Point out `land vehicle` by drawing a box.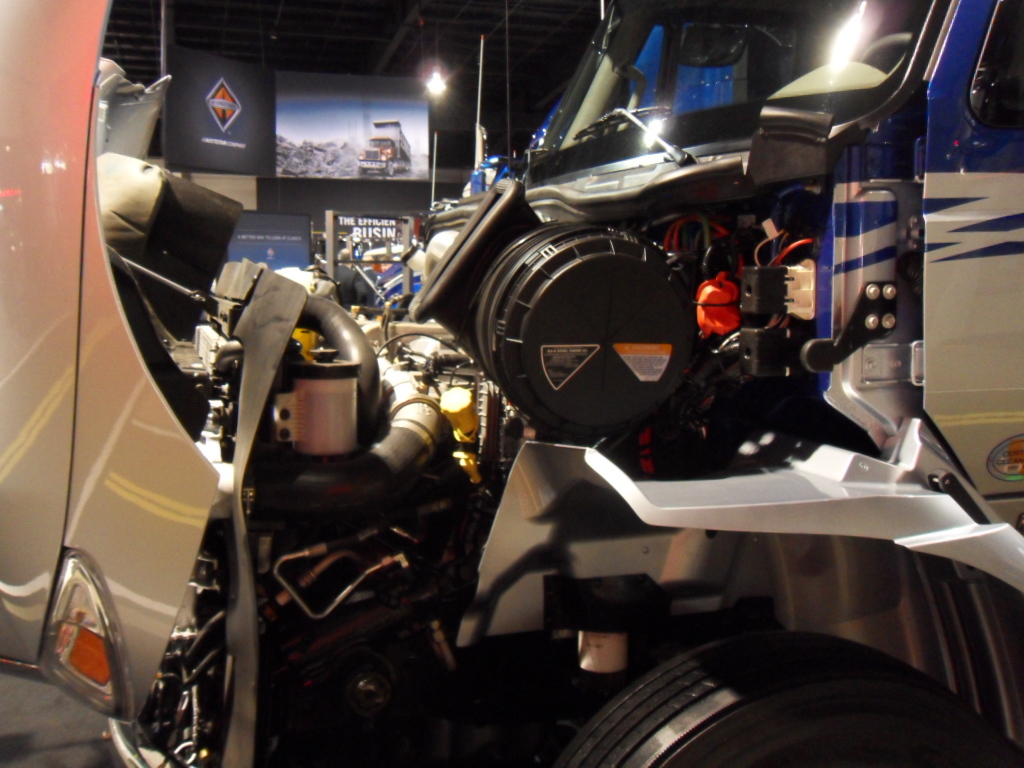
BBox(357, 119, 411, 175).
